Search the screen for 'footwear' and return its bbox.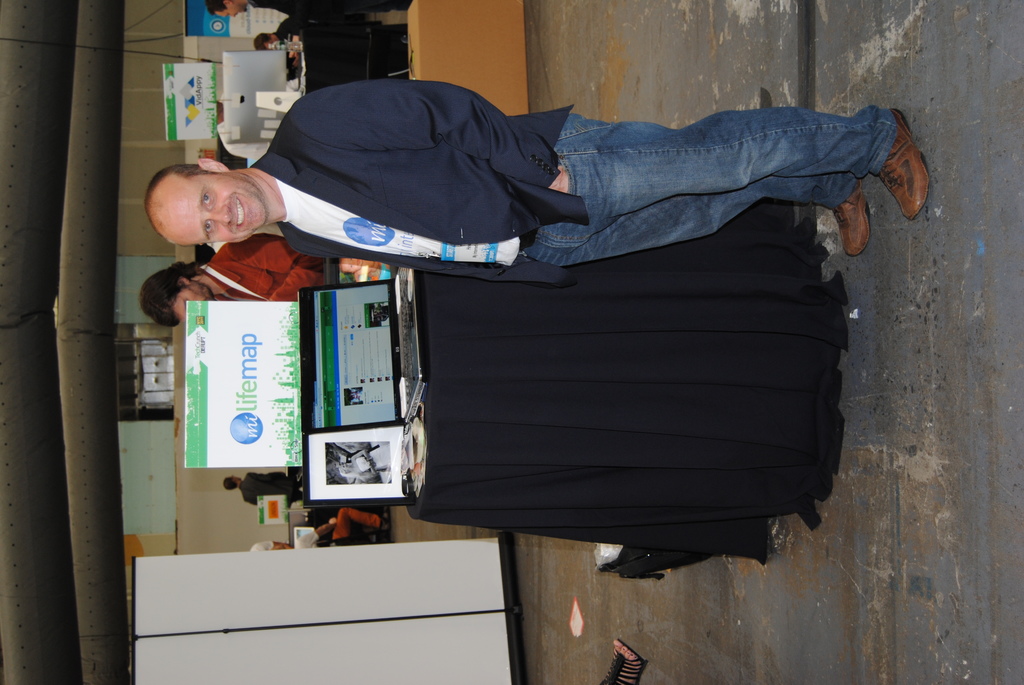
Found: x1=830 y1=184 x2=872 y2=258.
